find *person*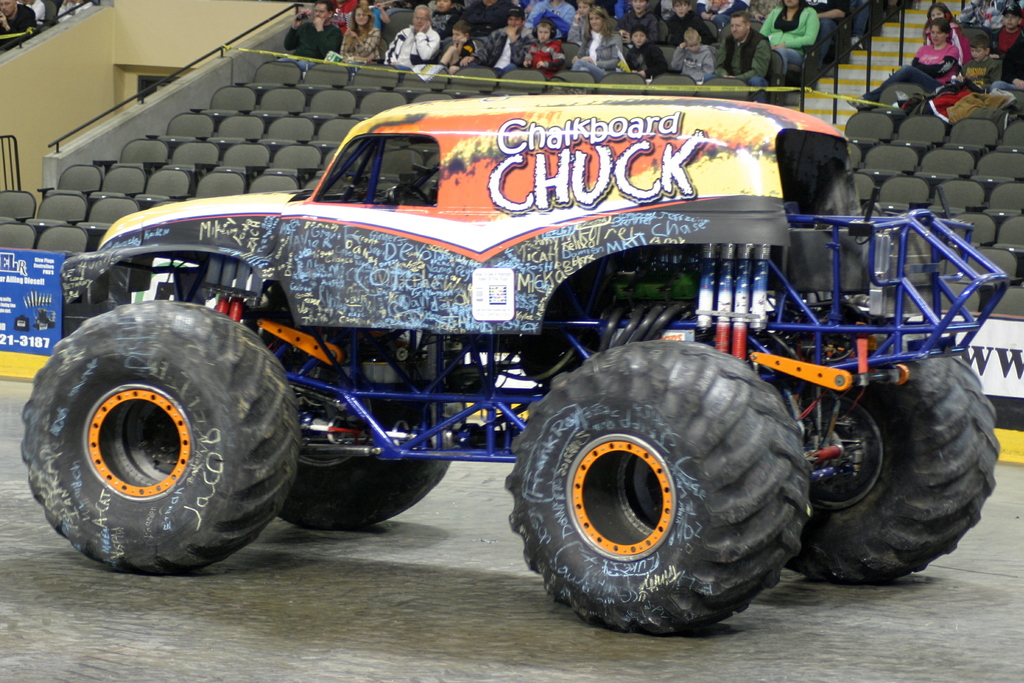
BBox(959, 0, 1015, 40)
